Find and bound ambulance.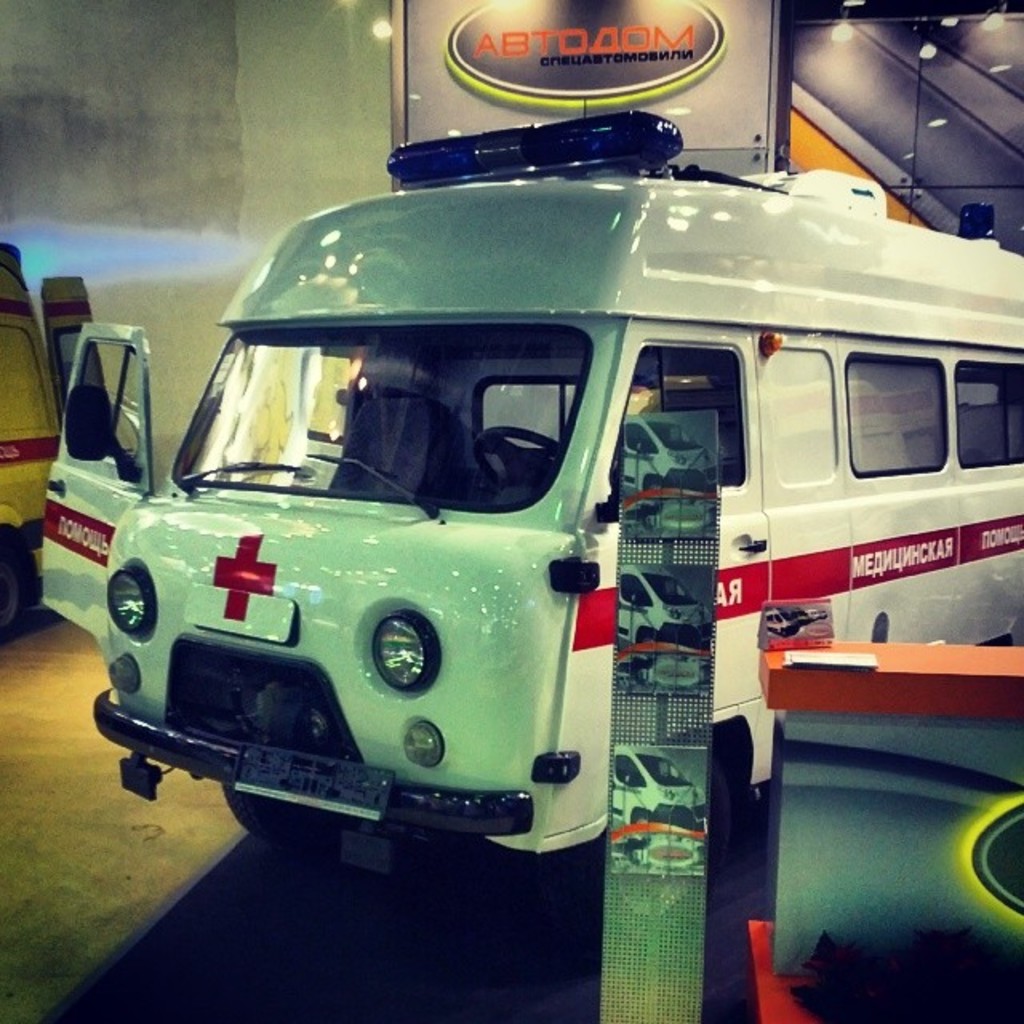
Bound: [32, 106, 1022, 902].
